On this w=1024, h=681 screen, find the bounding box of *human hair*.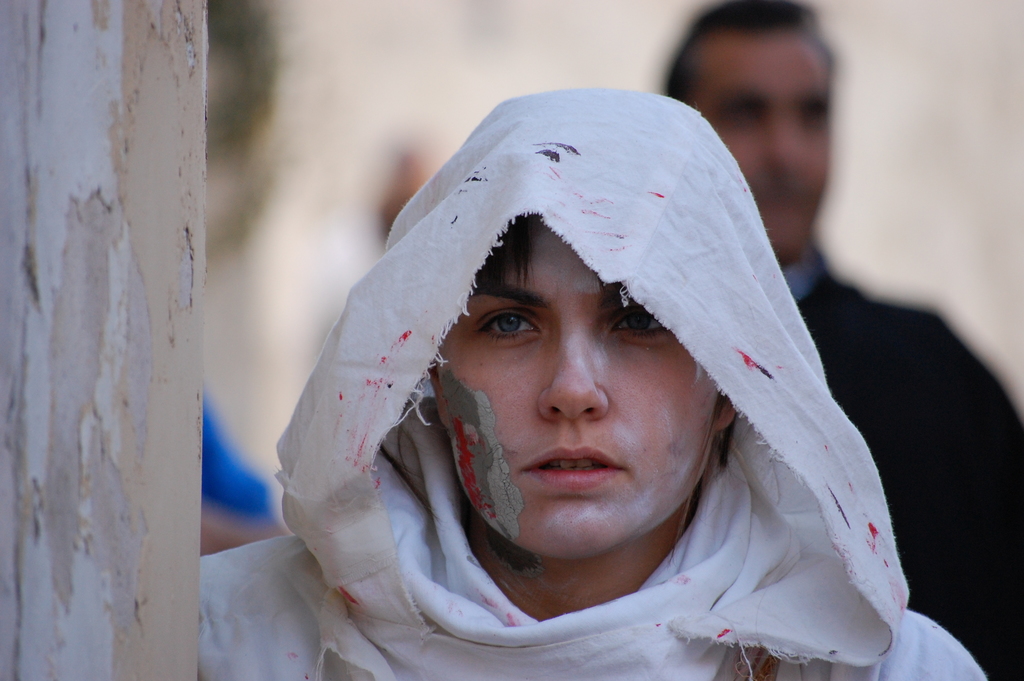
Bounding box: <region>468, 217, 532, 285</region>.
